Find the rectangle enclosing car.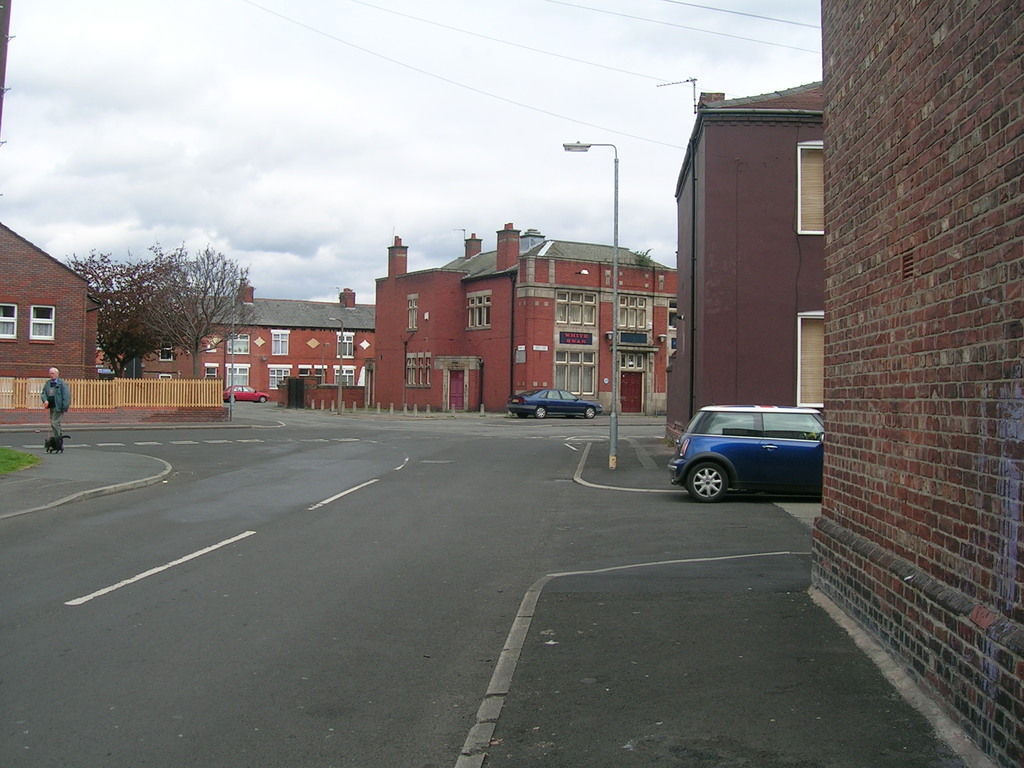
bbox=(506, 388, 604, 422).
